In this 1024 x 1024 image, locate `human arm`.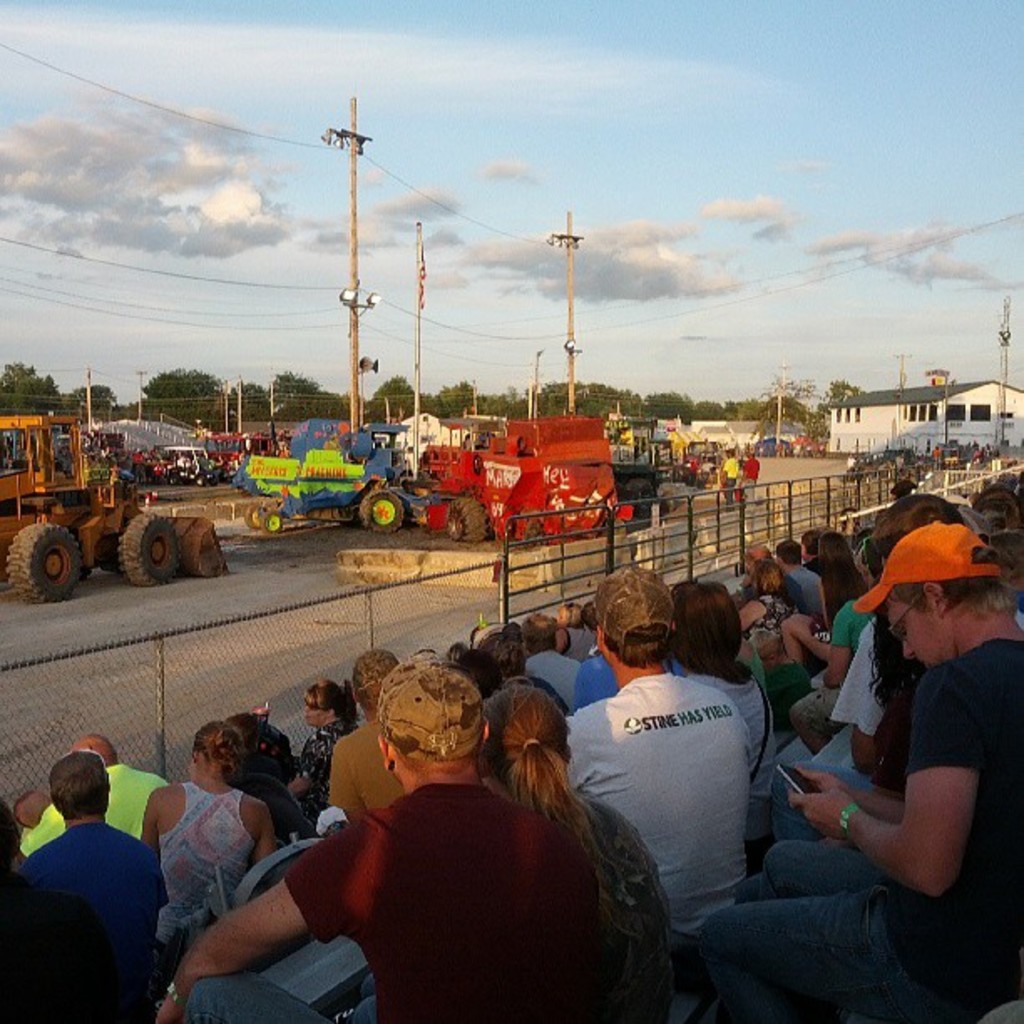
Bounding box: bbox=[129, 778, 167, 853].
